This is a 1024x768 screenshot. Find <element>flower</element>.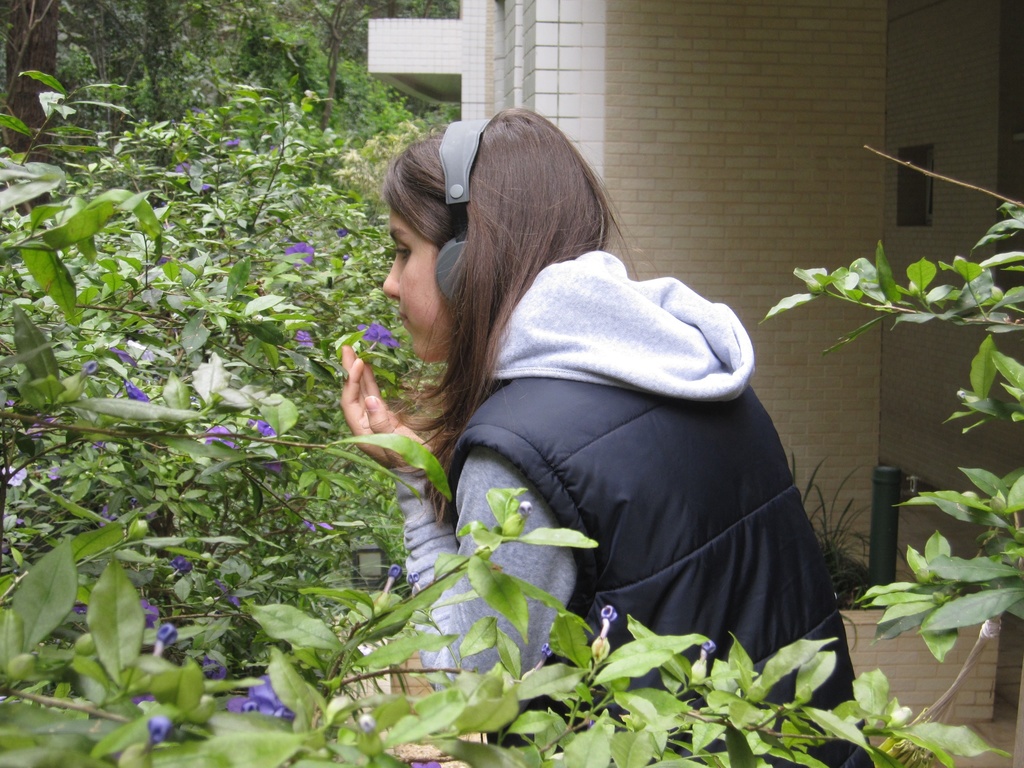
Bounding box: {"left": 123, "top": 376, "right": 150, "bottom": 401}.
